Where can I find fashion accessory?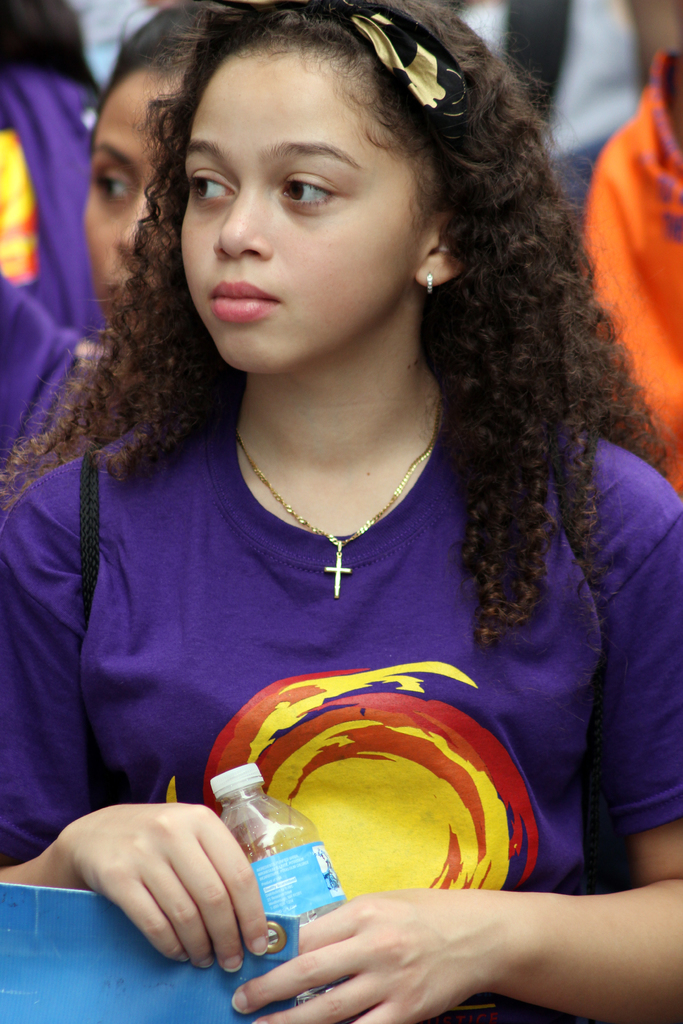
You can find it at 235/396/441/599.
